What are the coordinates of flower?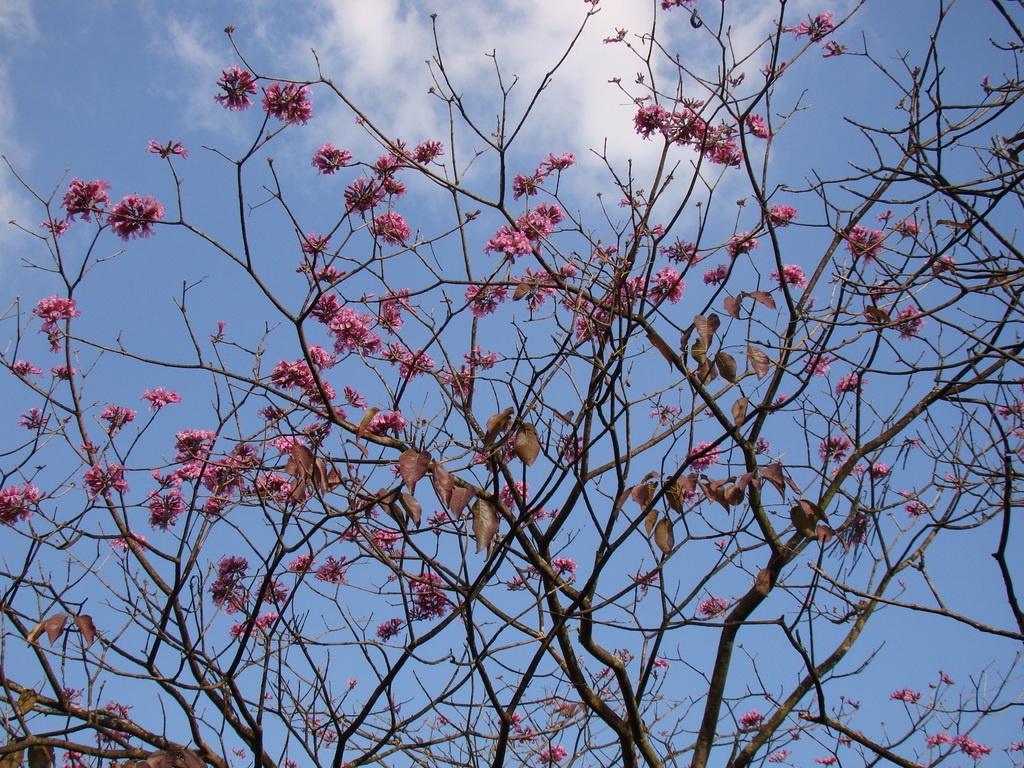
rect(257, 474, 294, 497).
